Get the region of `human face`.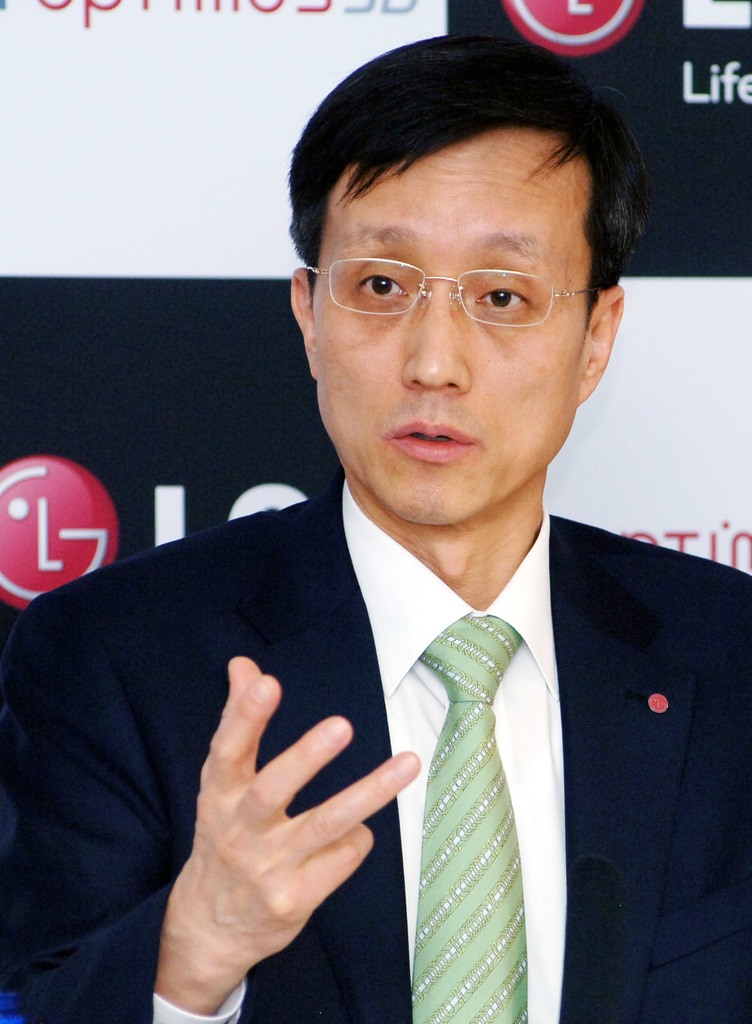
Rect(311, 131, 580, 524).
